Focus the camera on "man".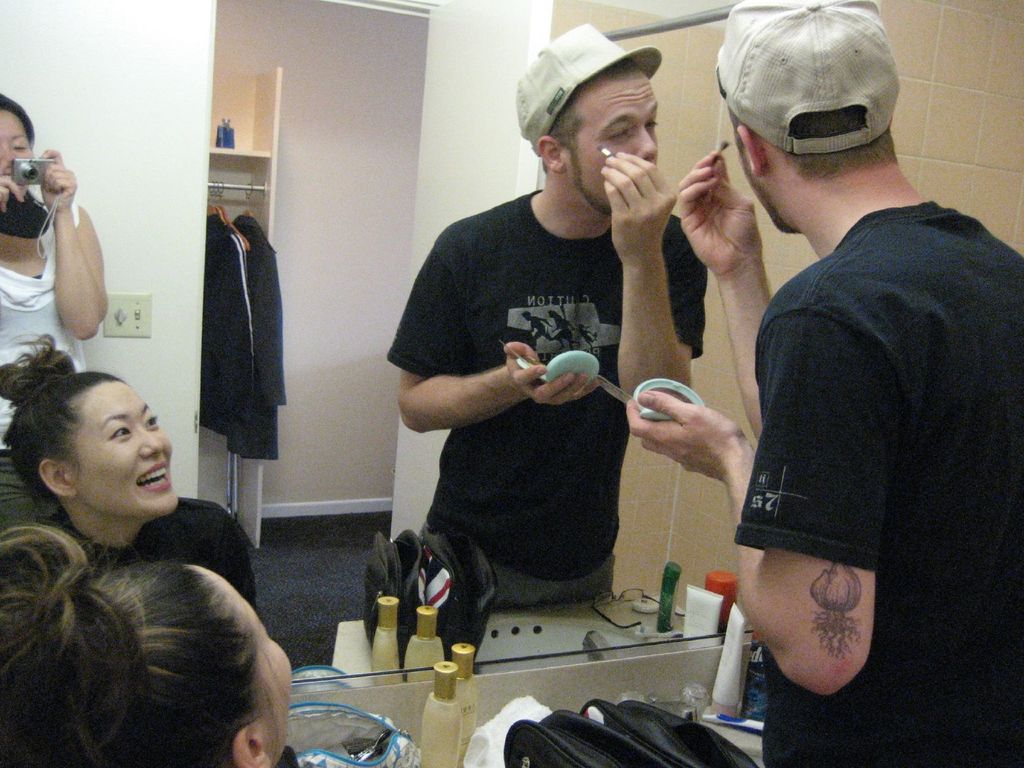
Focus region: {"x1": 612, "y1": 0, "x2": 1023, "y2": 744}.
